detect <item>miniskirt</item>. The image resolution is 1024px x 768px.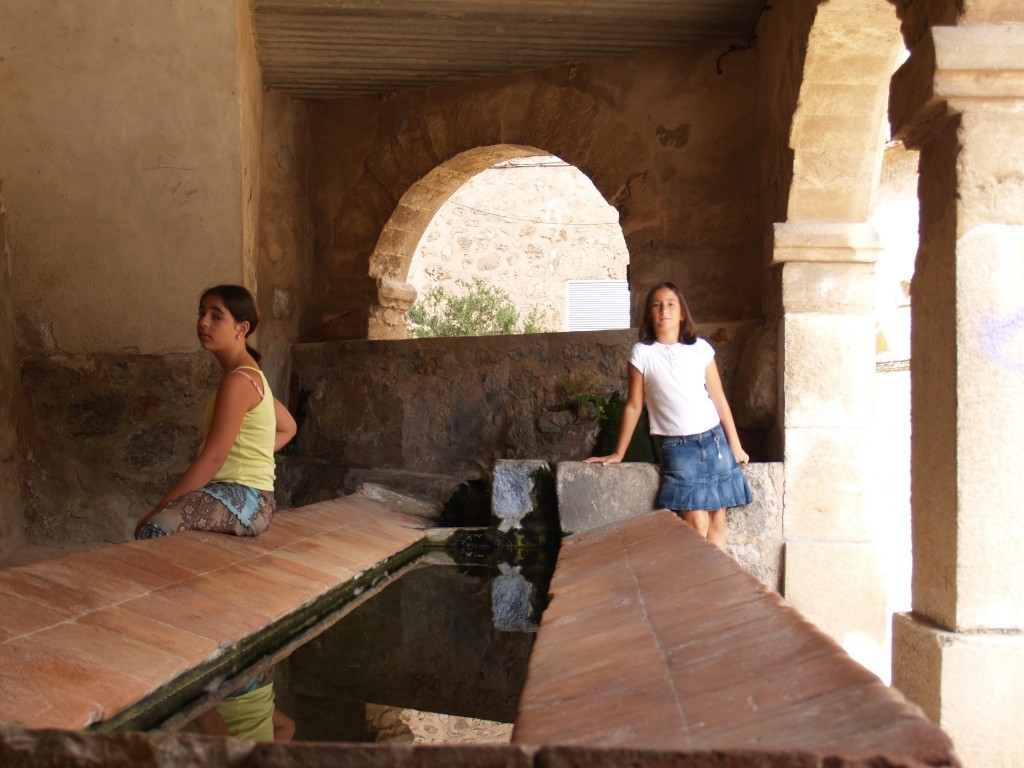
(656, 423, 760, 515).
